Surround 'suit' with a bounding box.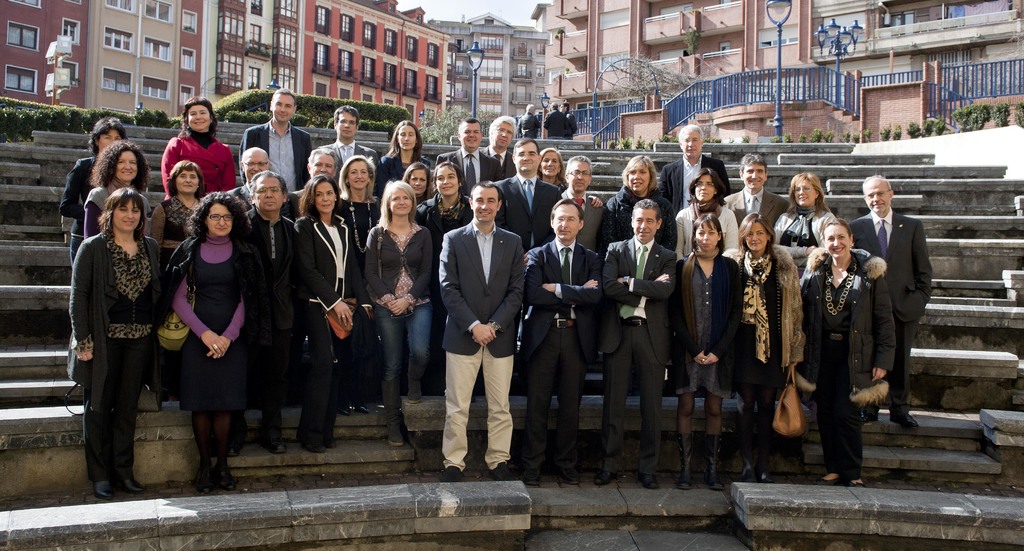
[497,170,561,255].
